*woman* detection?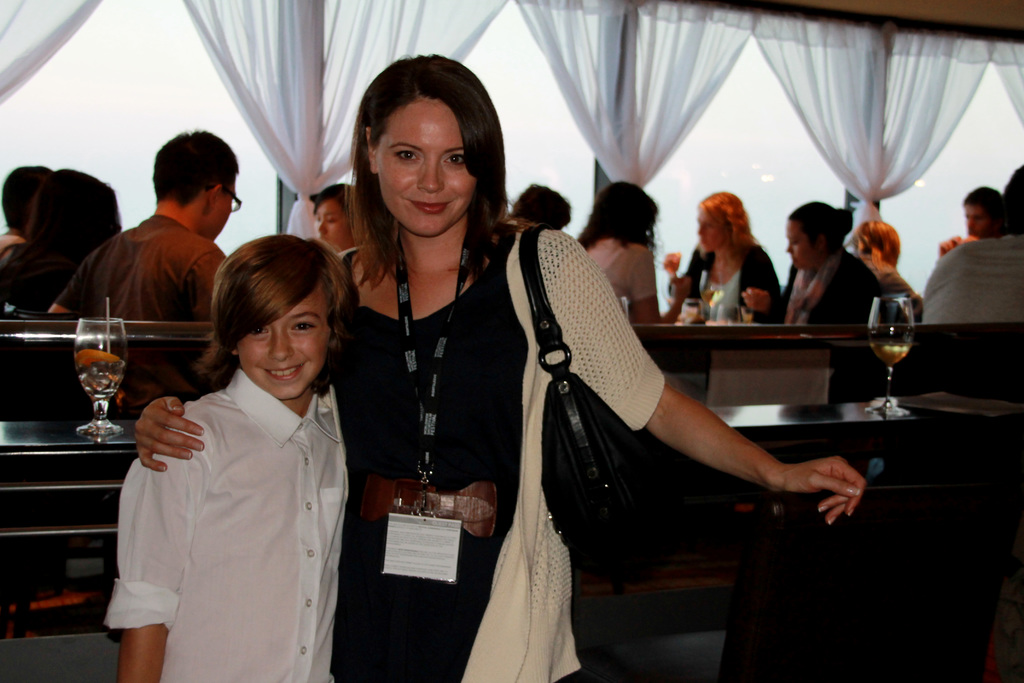
<bbox>747, 202, 883, 334</bbox>
